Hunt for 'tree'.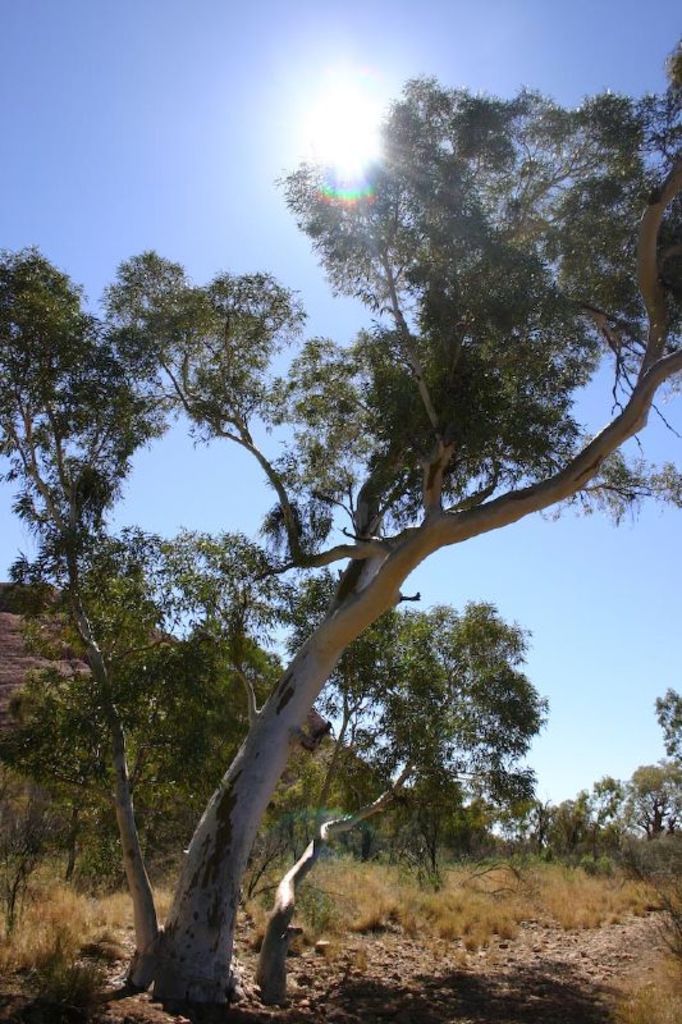
Hunted down at detection(0, 31, 681, 1023).
